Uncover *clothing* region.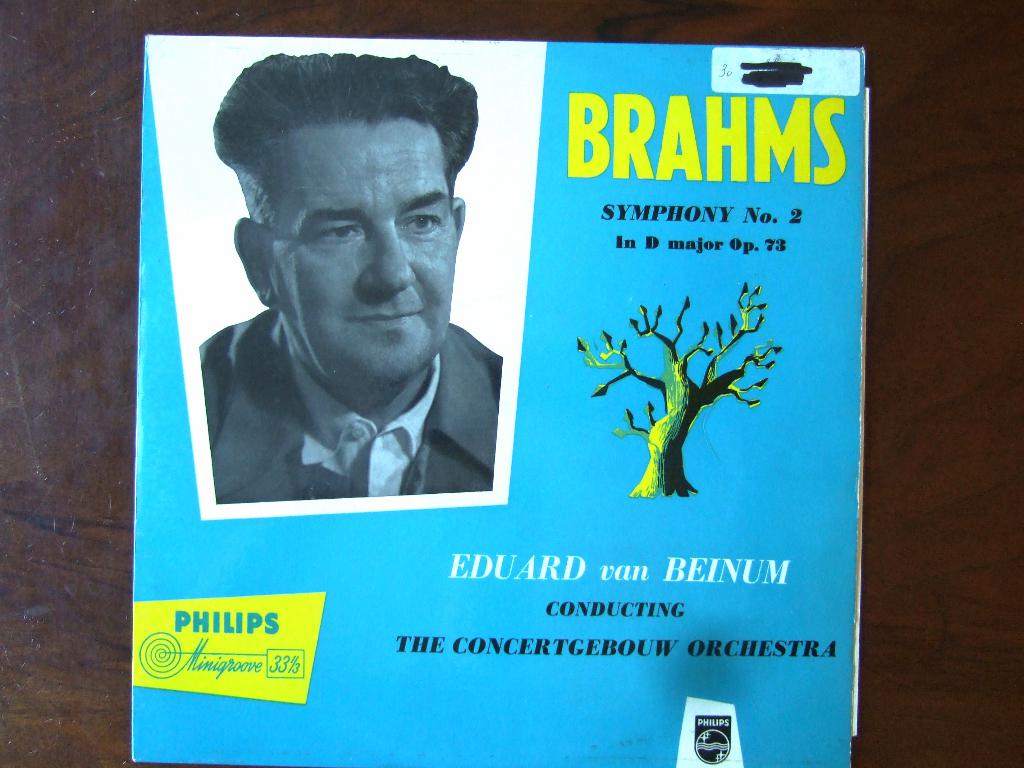
Uncovered: (198, 307, 518, 486).
